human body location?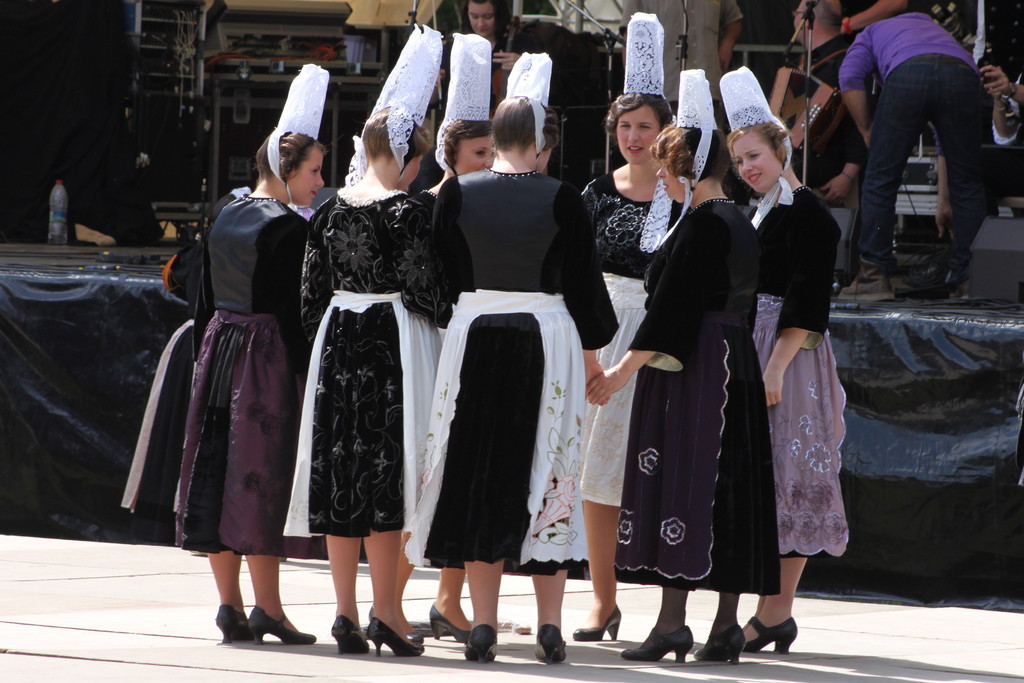
left=790, top=34, right=874, bottom=210
